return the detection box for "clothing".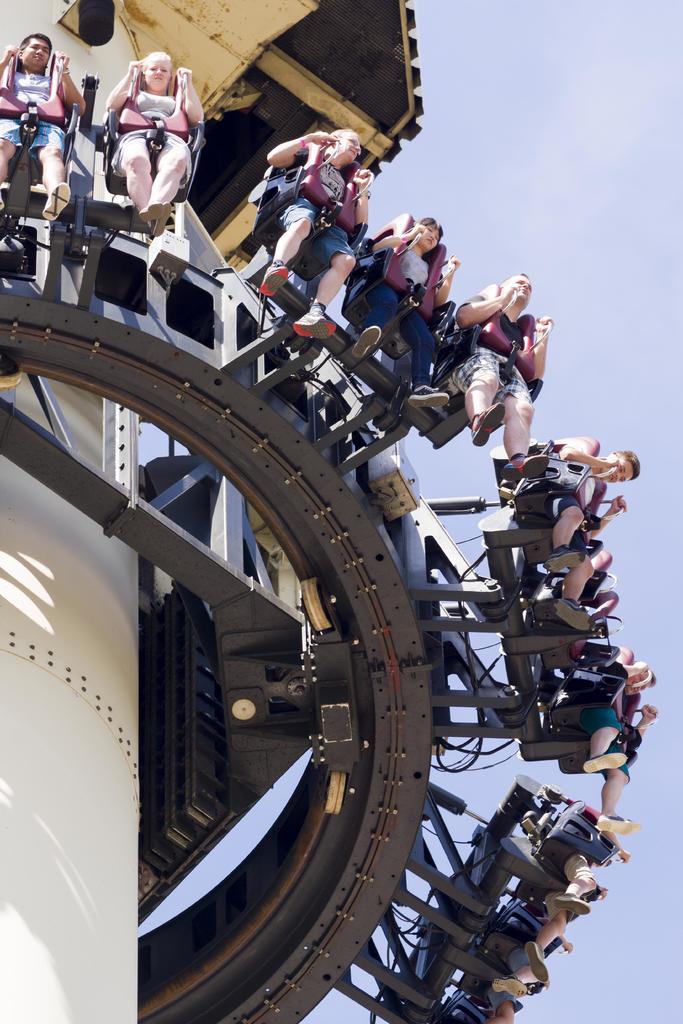
<region>295, 148, 351, 264</region>.
